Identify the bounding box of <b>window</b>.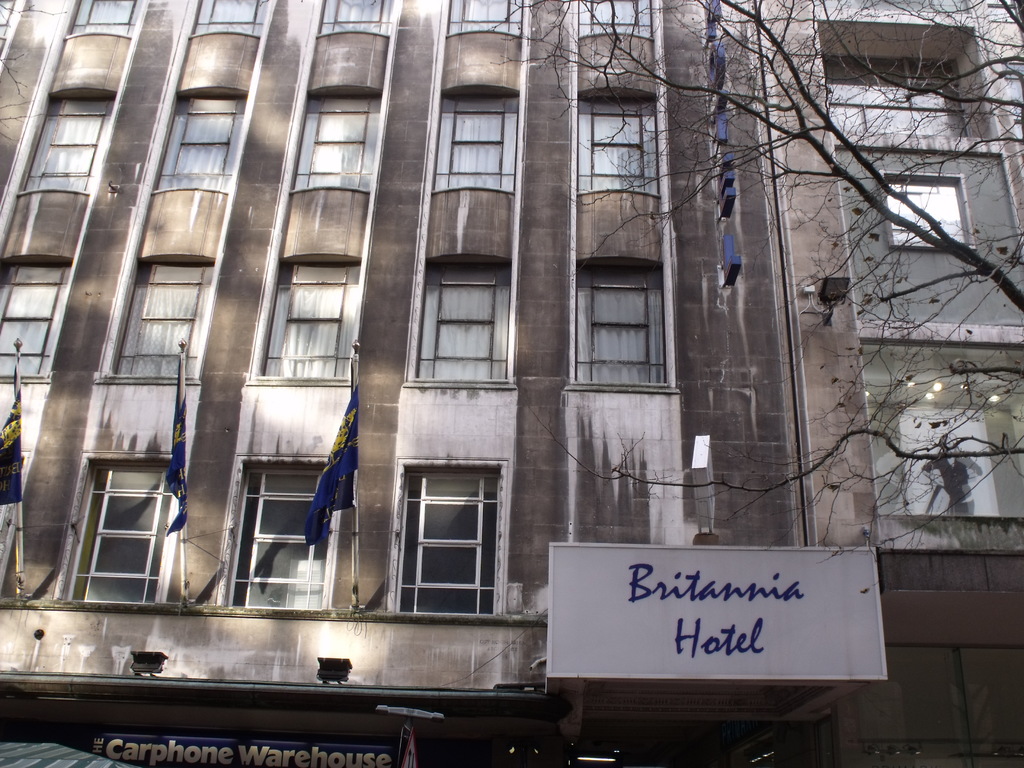
box=[573, 0, 655, 40].
